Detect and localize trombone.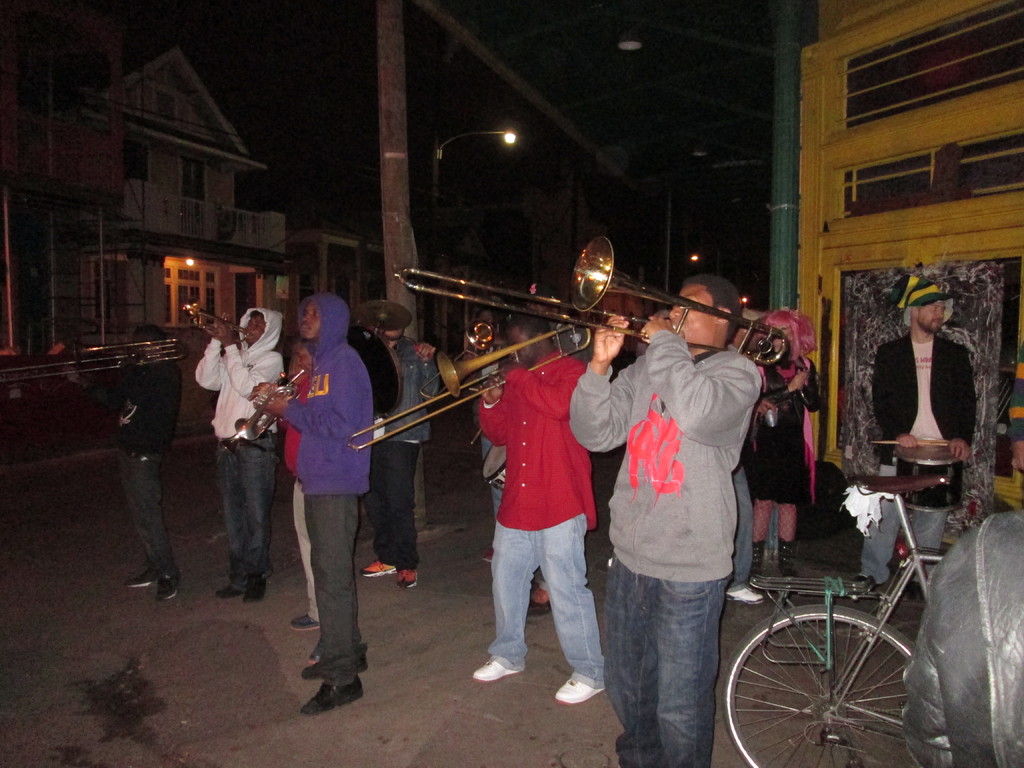
Localized at <box>0,341,190,388</box>.
